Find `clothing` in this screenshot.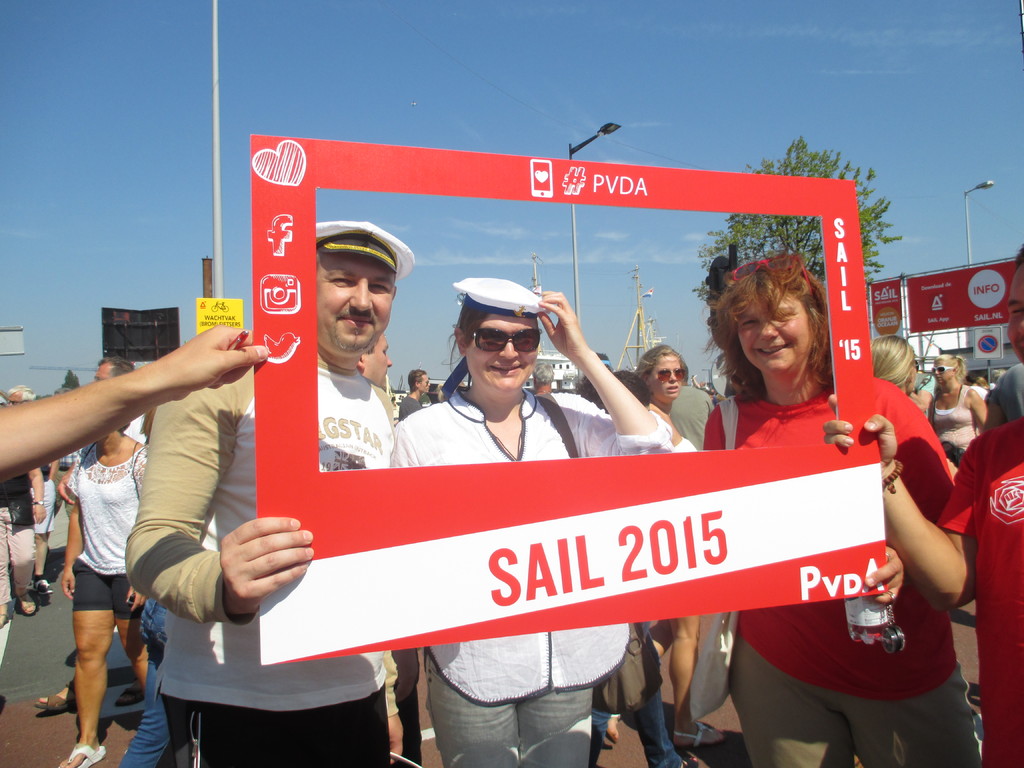
The bounding box for `clothing` is [60,446,153,616].
